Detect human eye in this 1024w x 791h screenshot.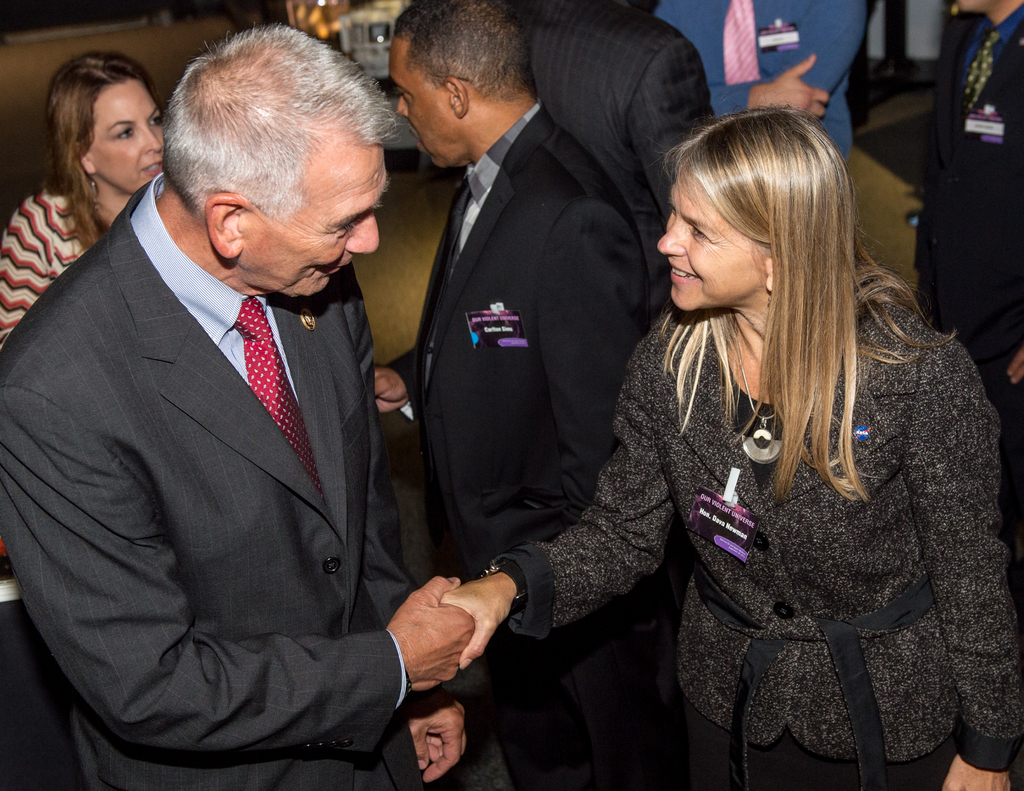
Detection: x1=114, y1=125, x2=136, y2=141.
